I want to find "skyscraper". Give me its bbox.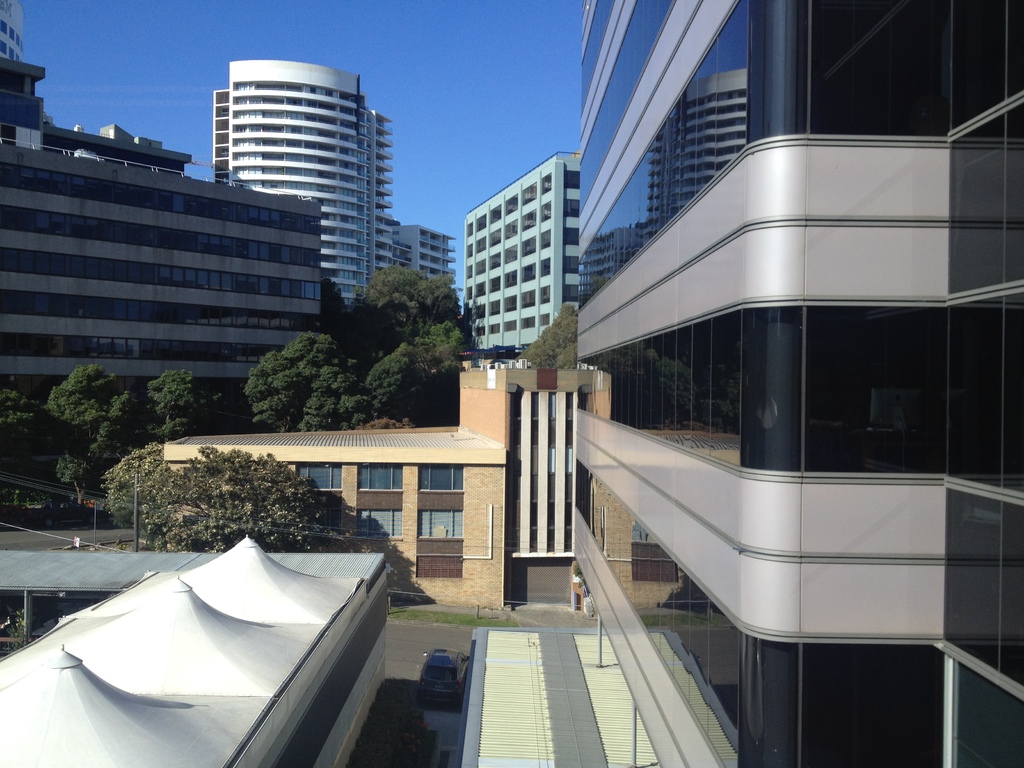
detection(406, 223, 460, 303).
